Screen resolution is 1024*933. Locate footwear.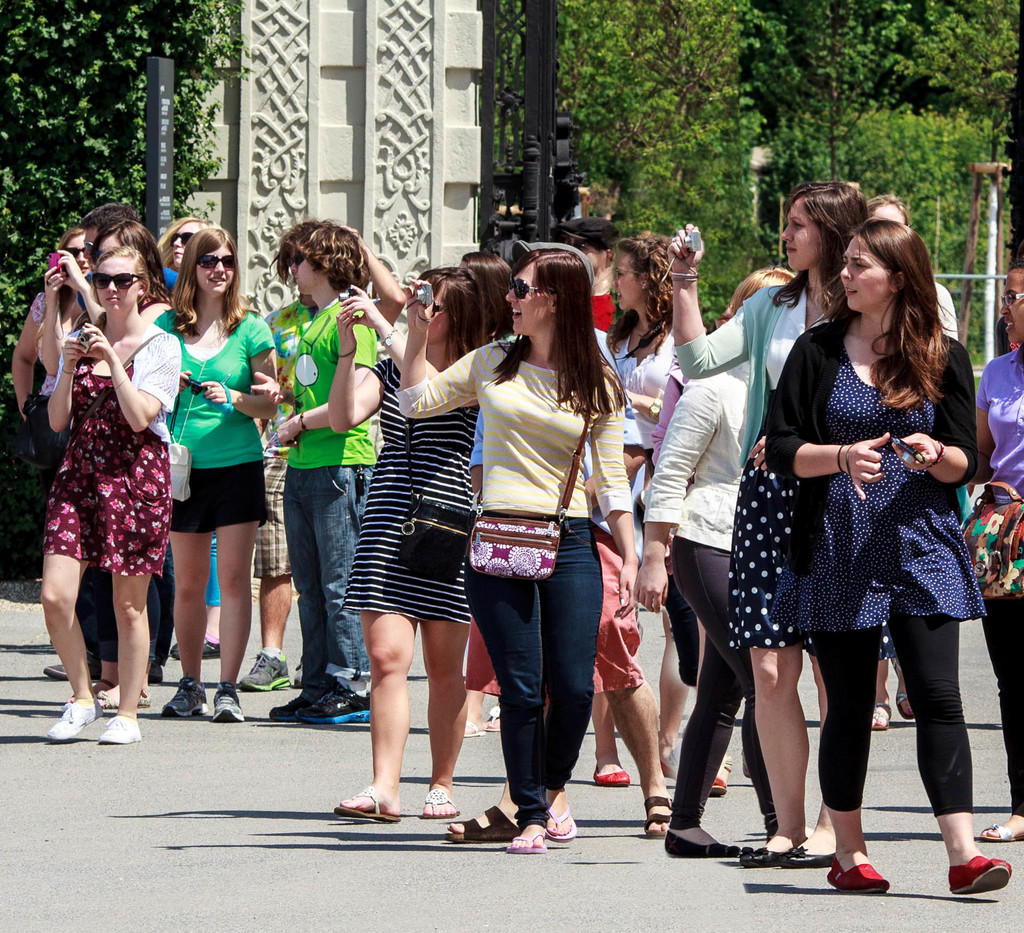
(39, 703, 97, 747).
